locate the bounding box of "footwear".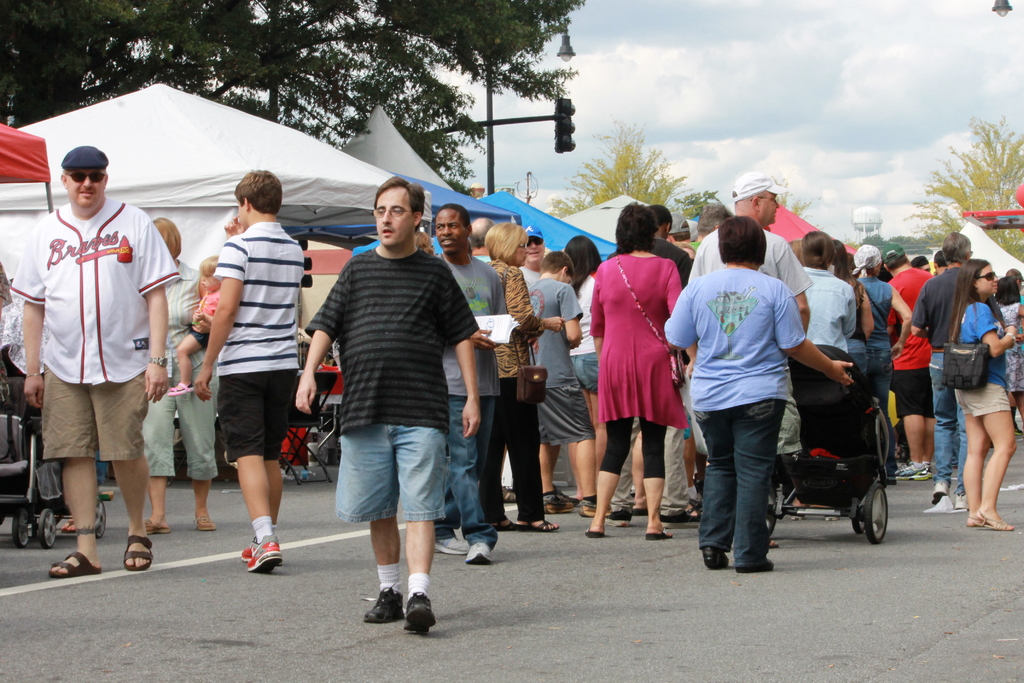
Bounding box: (x1=123, y1=536, x2=155, y2=573).
